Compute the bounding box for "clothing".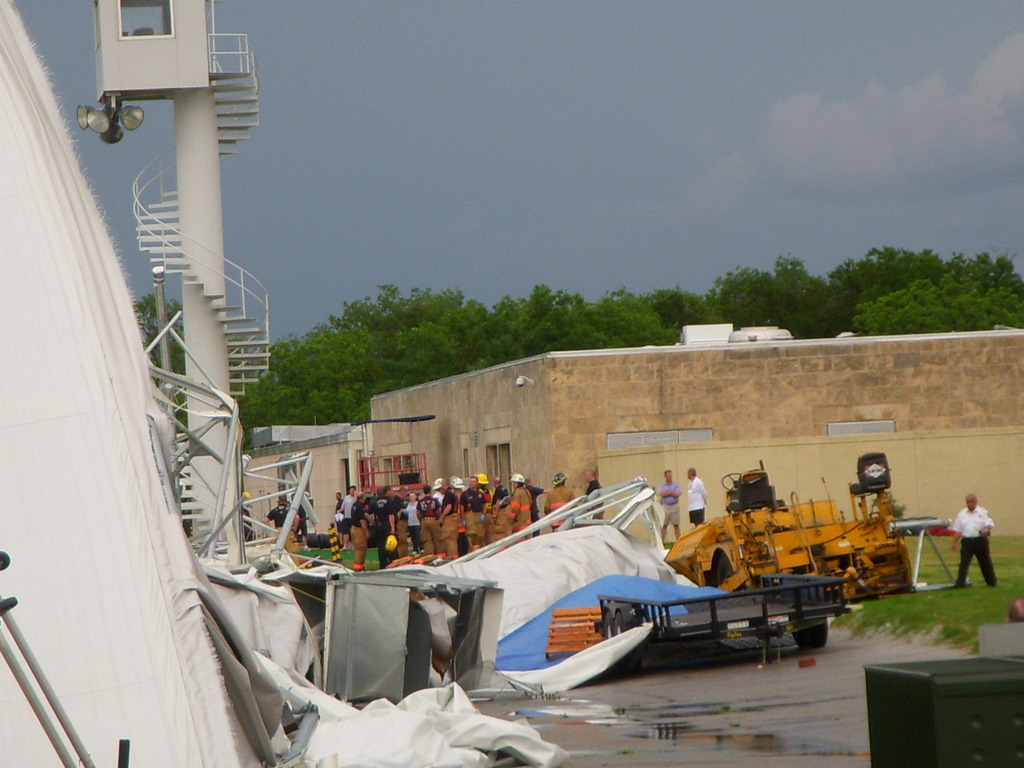
[left=586, top=479, right=601, bottom=495].
